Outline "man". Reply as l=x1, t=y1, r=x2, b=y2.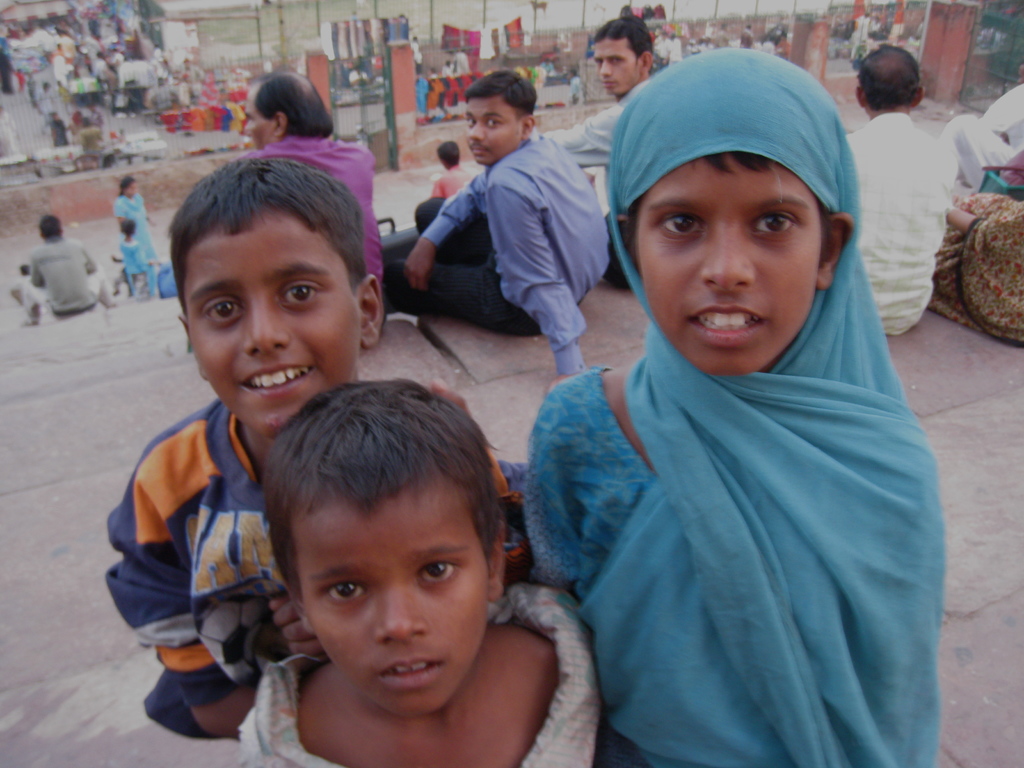
l=234, t=67, r=385, b=300.
